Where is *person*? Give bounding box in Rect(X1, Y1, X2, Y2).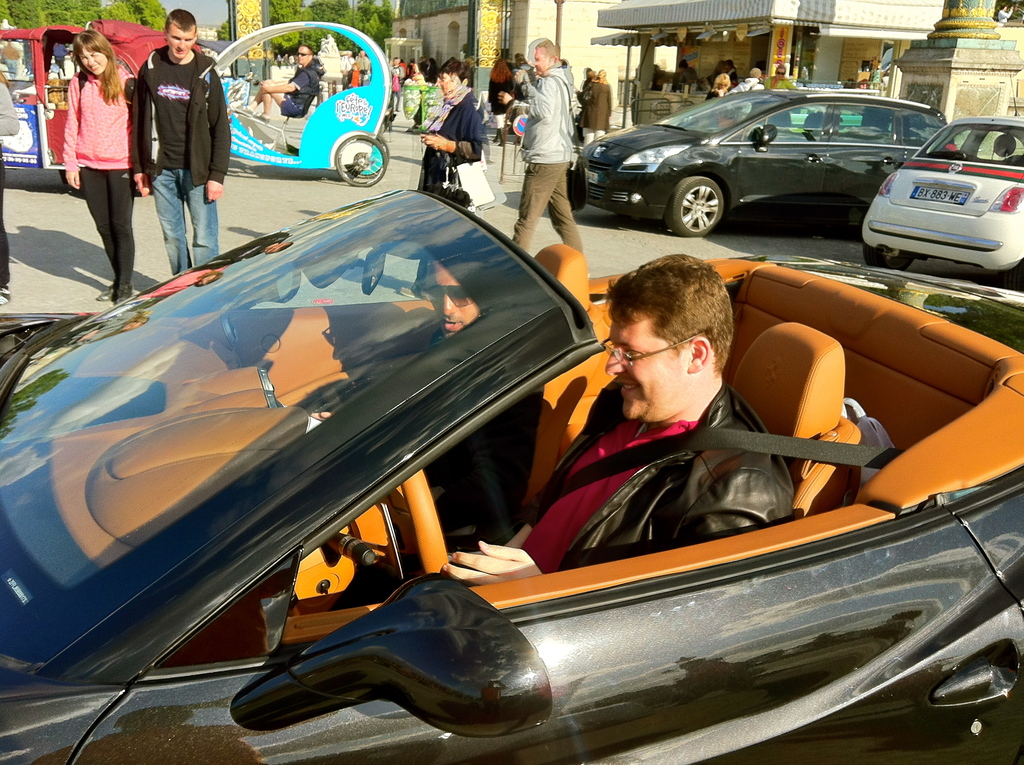
Rect(416, 56, 490, 202).
